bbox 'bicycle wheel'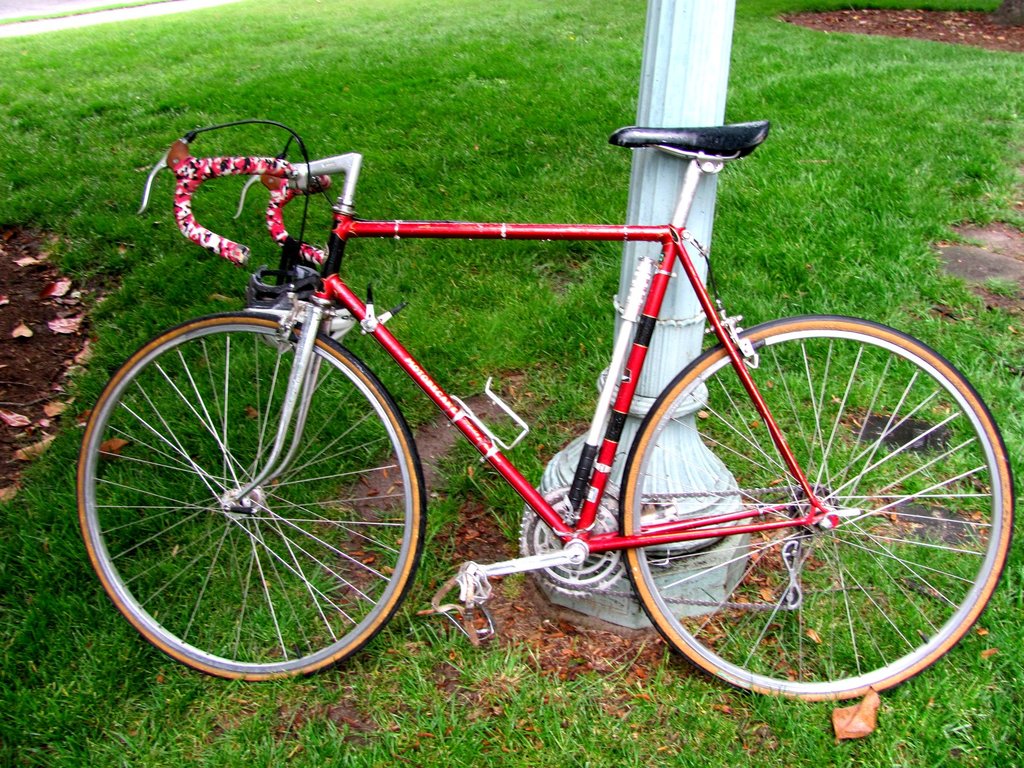
607 325 1000 718
